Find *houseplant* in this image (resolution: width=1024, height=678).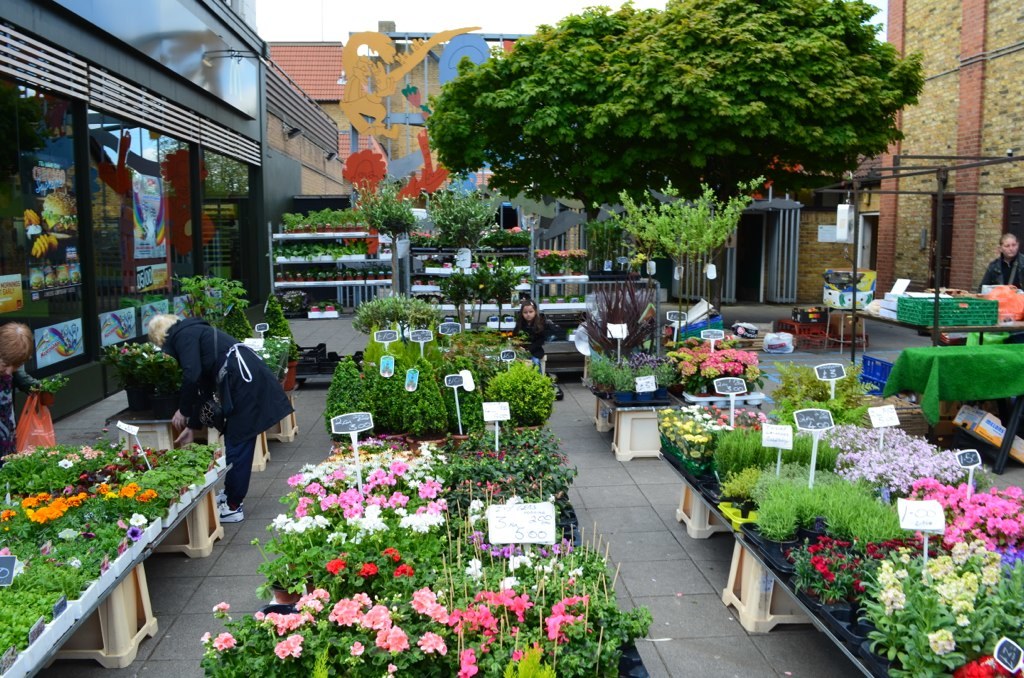
Rect(353, 289, 445, 330).
